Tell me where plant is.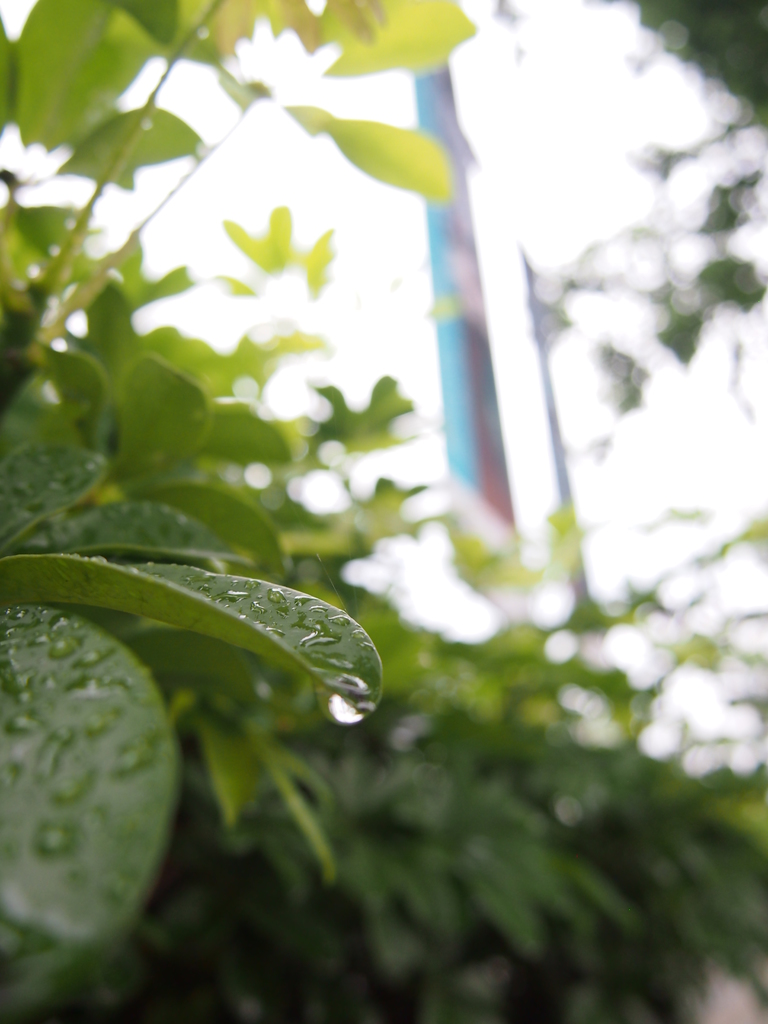
plant is at <region>0, 0, 767, 1023</region>.
